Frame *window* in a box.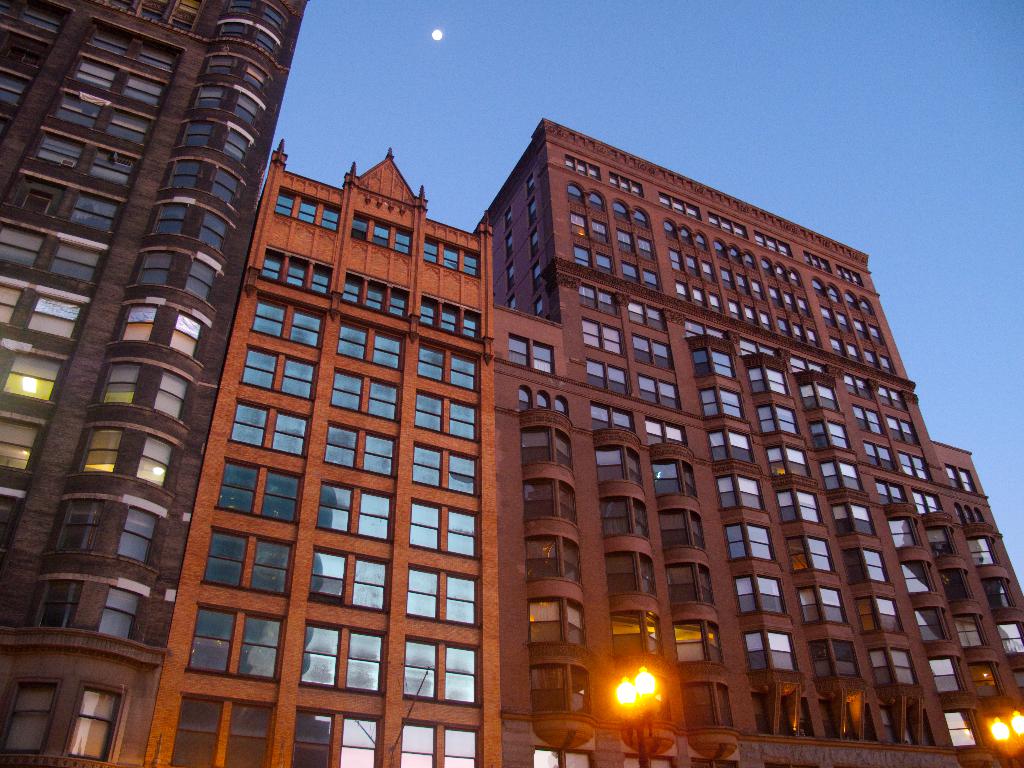
bbox(516, 388, 570, 421).
